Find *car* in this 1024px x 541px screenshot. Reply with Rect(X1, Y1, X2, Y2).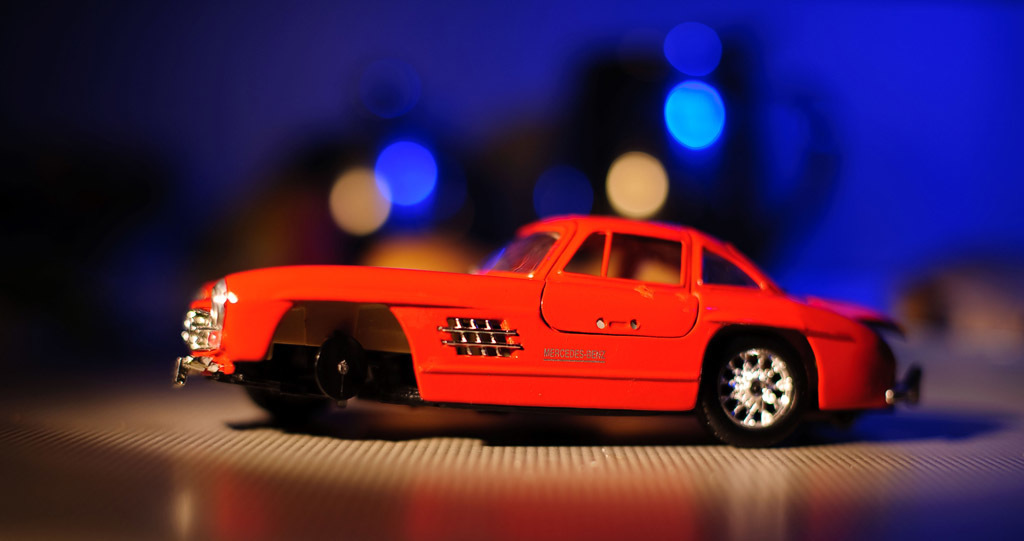
Rect(170, 197, 932, 451).
